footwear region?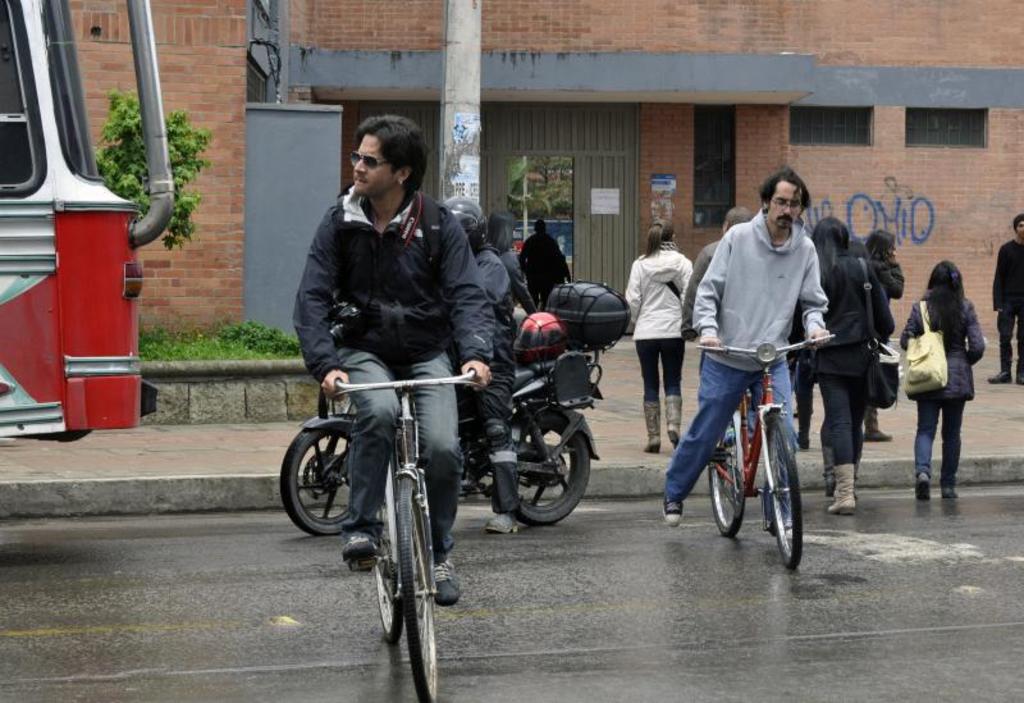
864, 408, 896, 448
